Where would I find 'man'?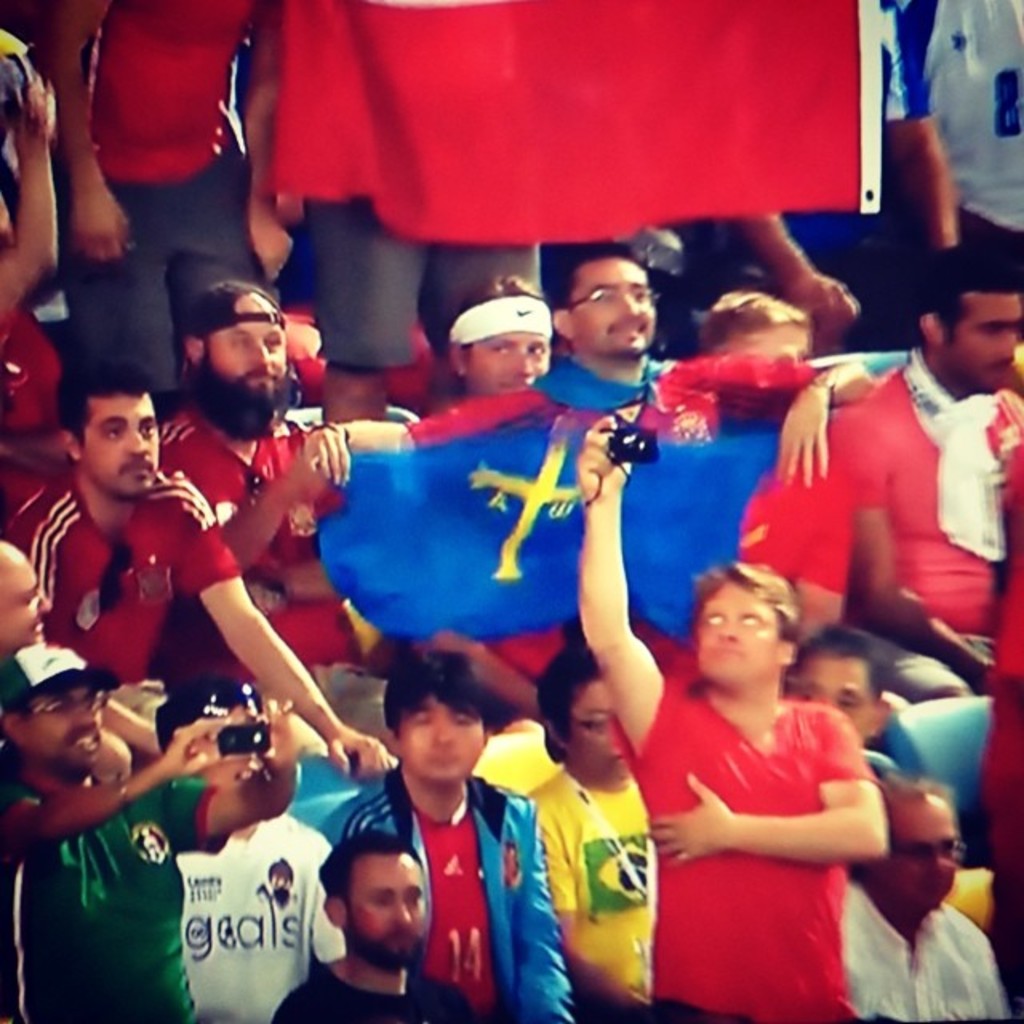
At [x1=155, y1=269, x2=315, y2=747].
